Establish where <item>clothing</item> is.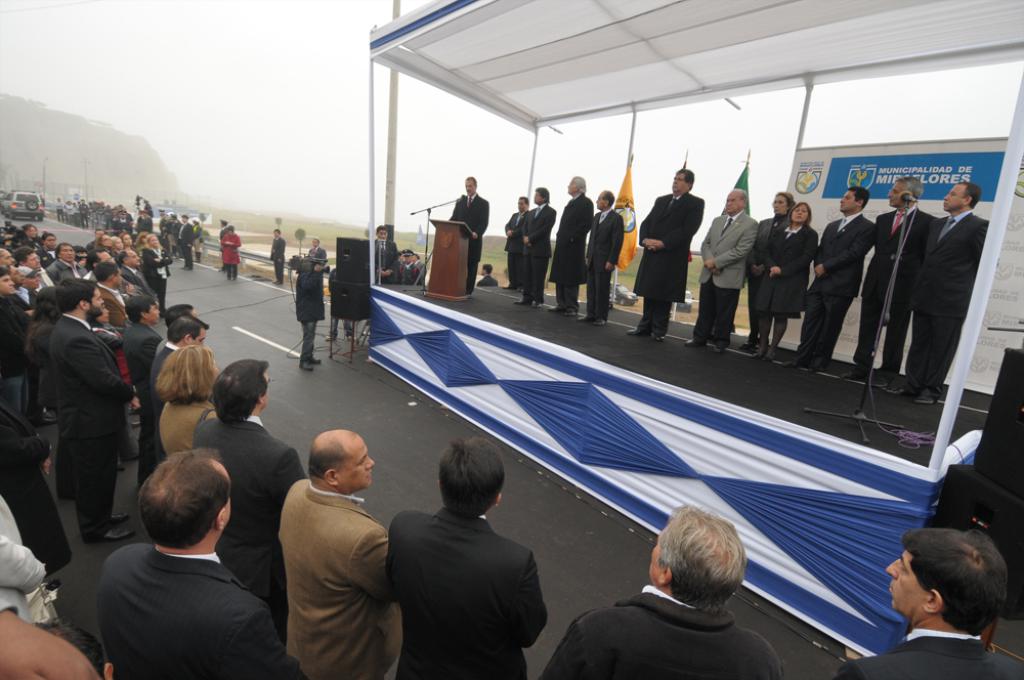
Established at x1=914, y1=211, x2=991, y2=390.
